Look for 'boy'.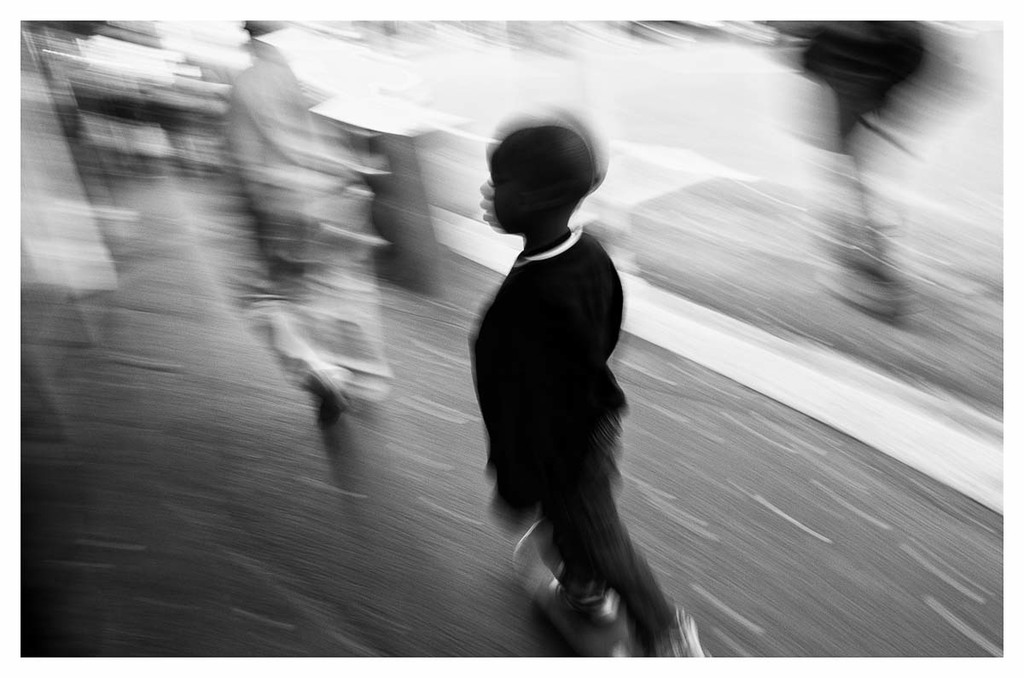
Found: [457, 83, 684, 606].
